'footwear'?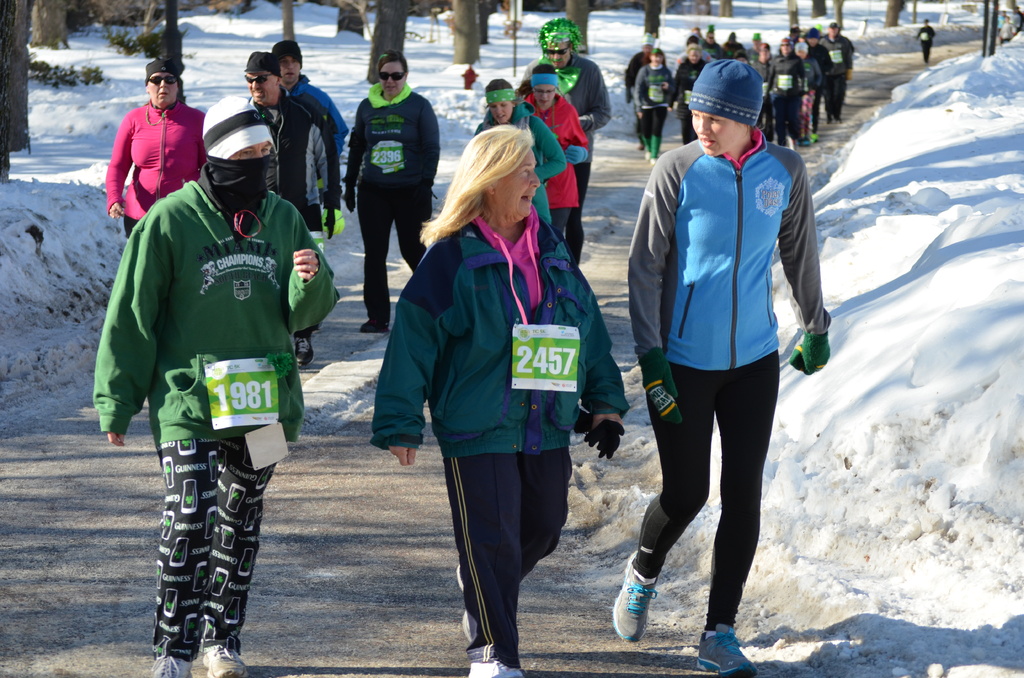
{"left": 200, "top": 639, "right": 252, "bottom": 677}
